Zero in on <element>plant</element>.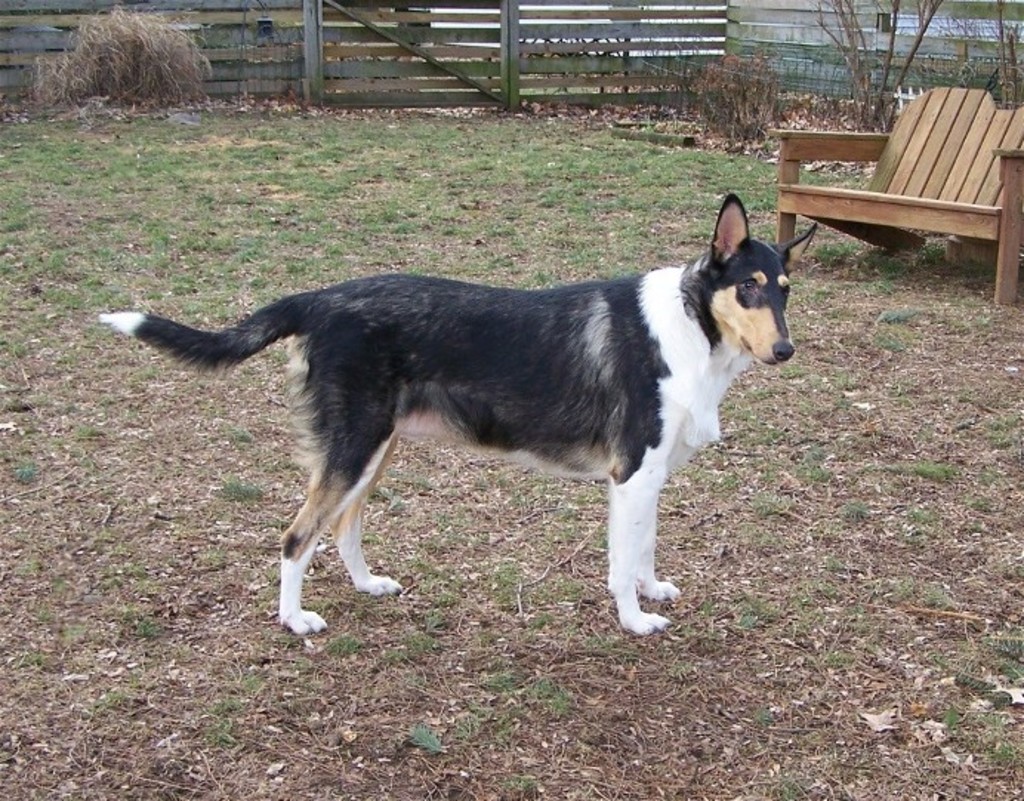
Zeroed in: locate(18, 463, 33, 487).
